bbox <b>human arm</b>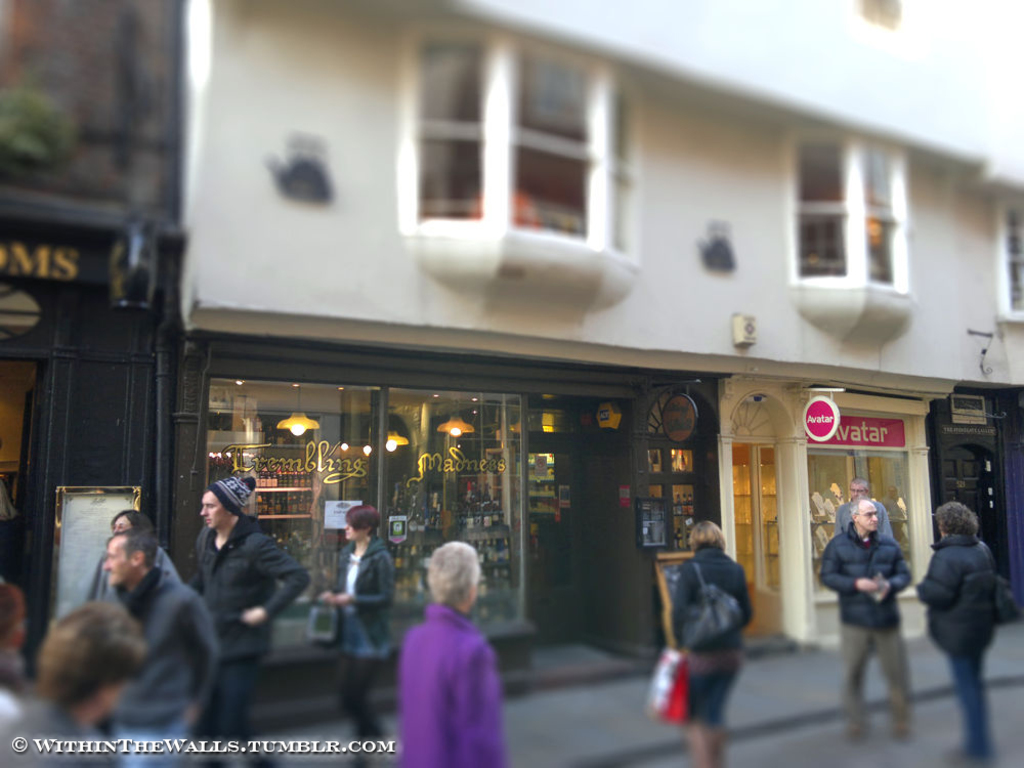
[335, 545, 398, 605]
